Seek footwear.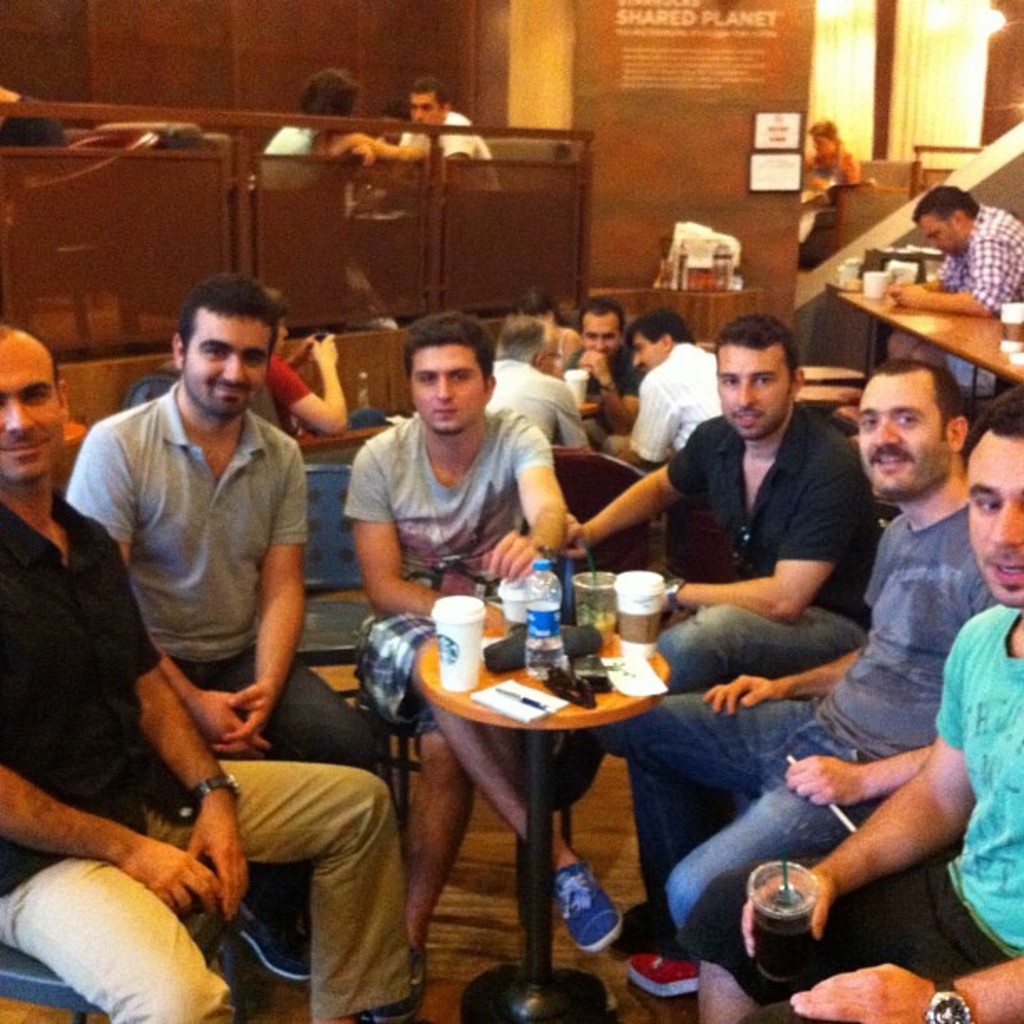
region(356, 999, 413, 1022).
